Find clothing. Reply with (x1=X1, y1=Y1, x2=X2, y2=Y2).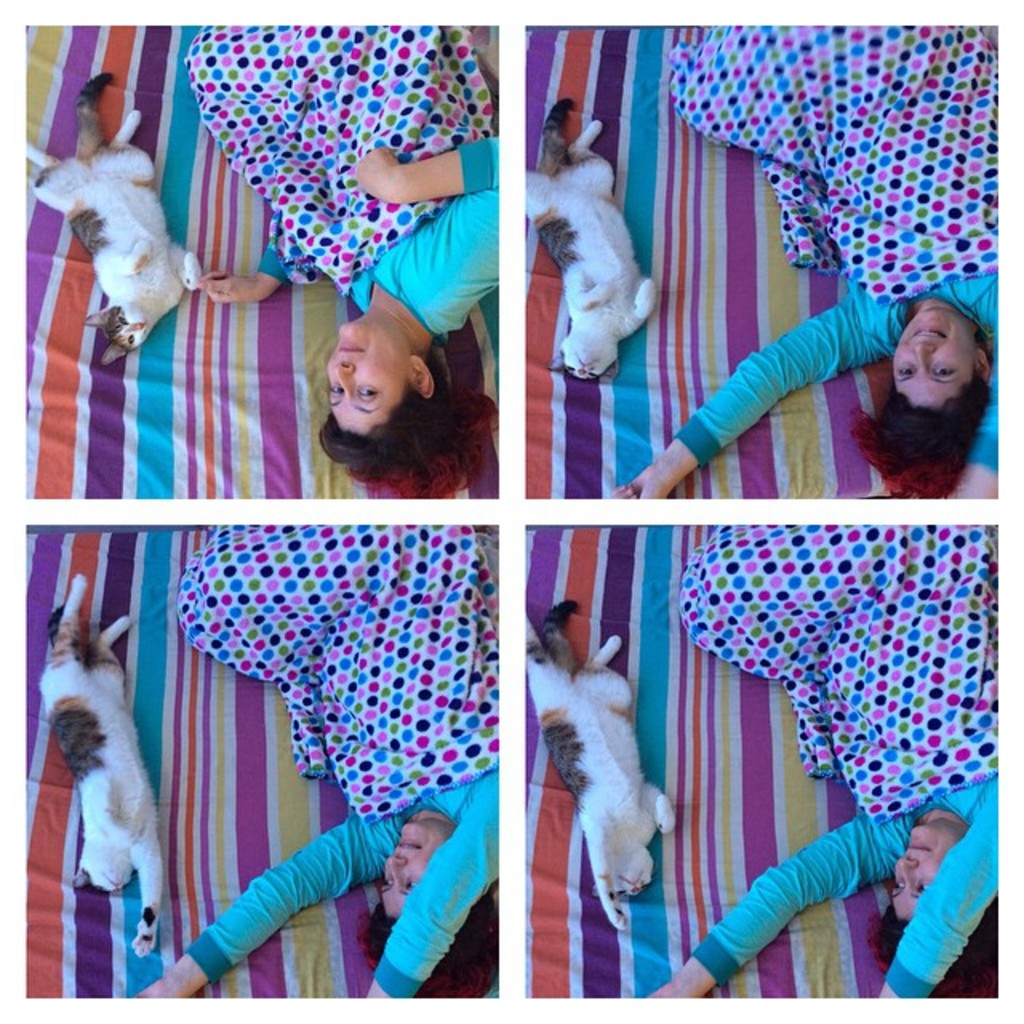
(x1=352, y1=130, x2=502, y2=330).
